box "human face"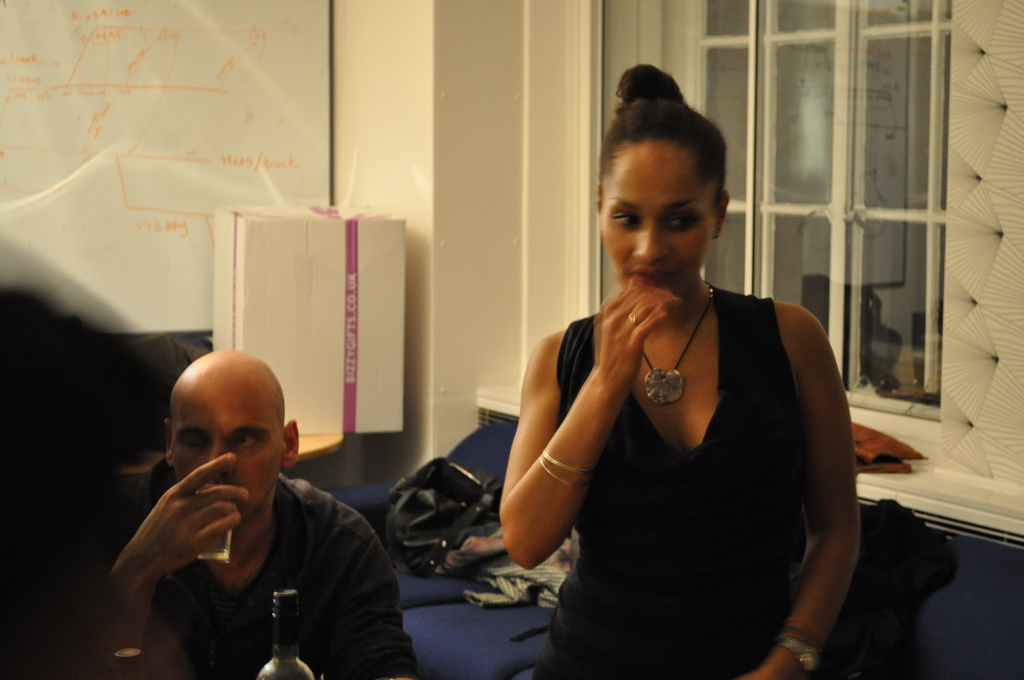
bbox(170, 384, 285, 517)
